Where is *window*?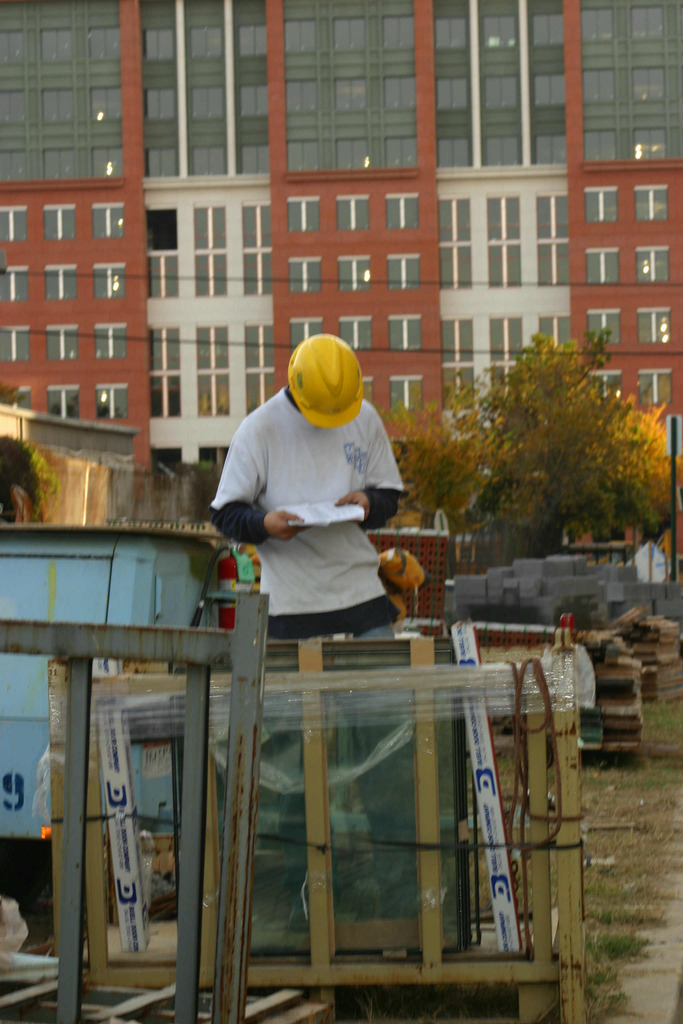
bbox(335, 140, 366, 171).
